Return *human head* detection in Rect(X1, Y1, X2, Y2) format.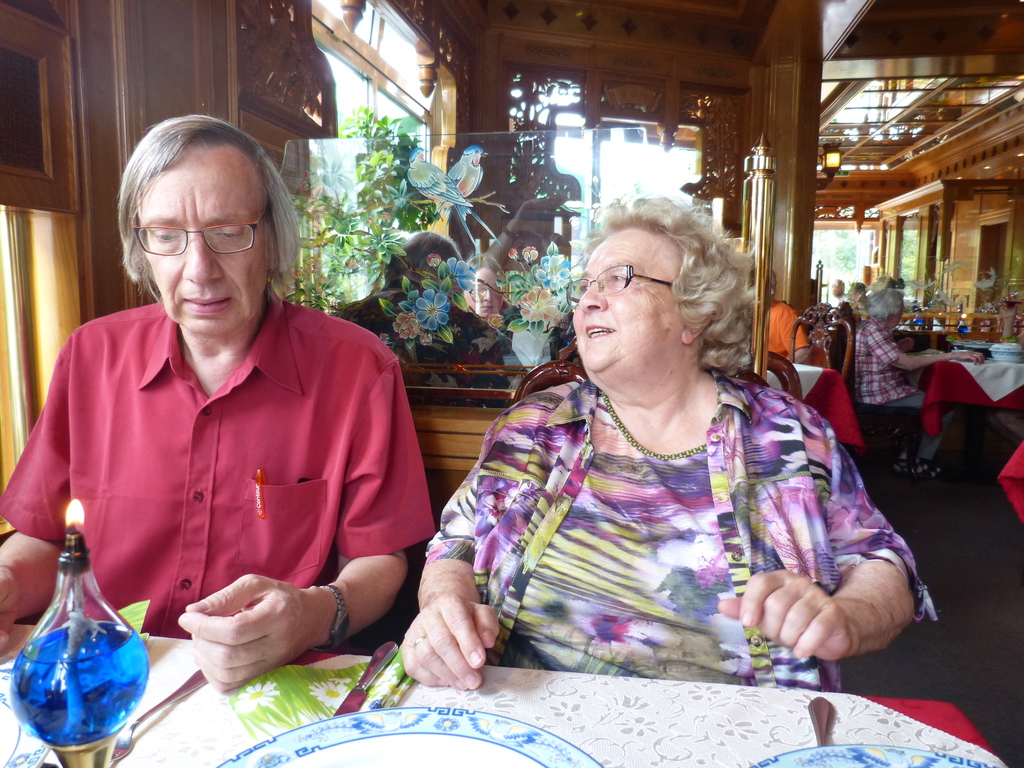
Rect(861, 292, 903, 331).
